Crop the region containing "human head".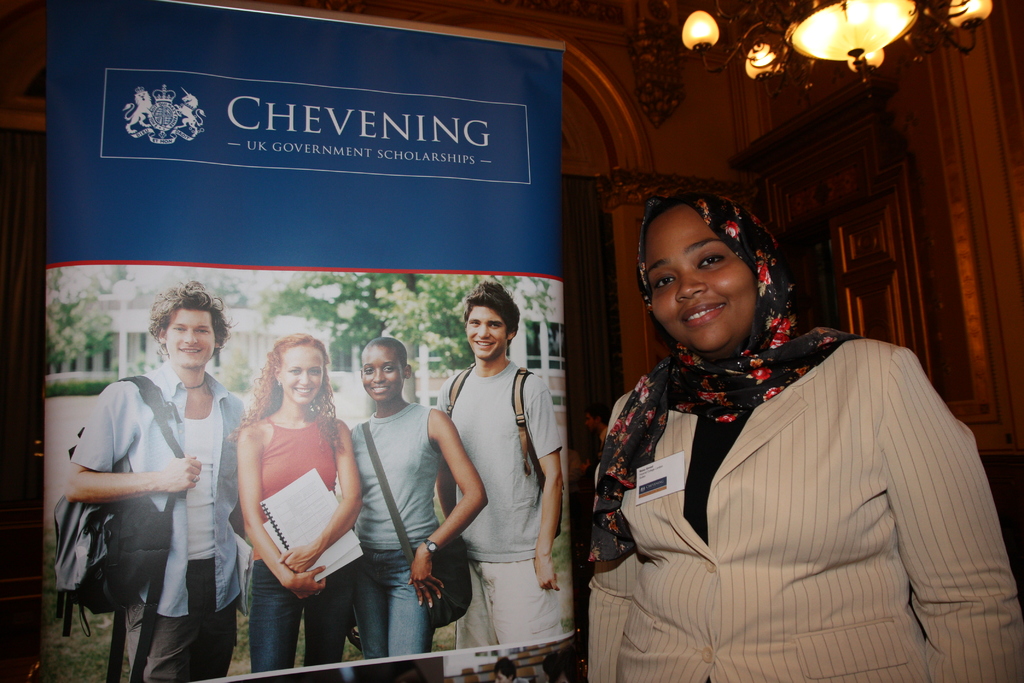
Crop region: x1=461, y1=282, x2=519, y2=361.
